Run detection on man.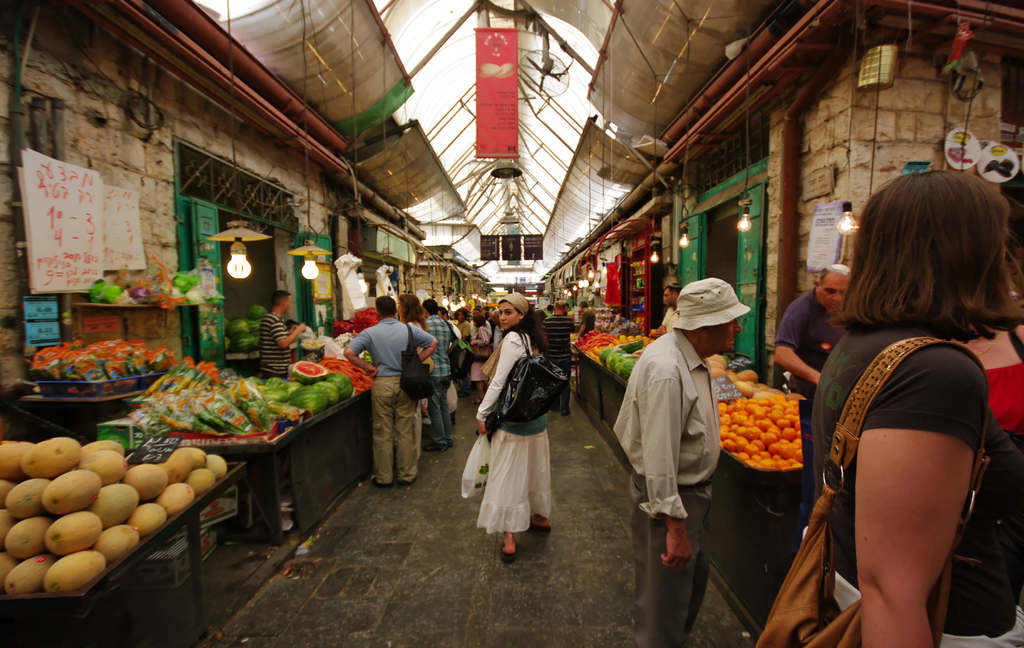
Result: locate(488, 308, 504, 352).
